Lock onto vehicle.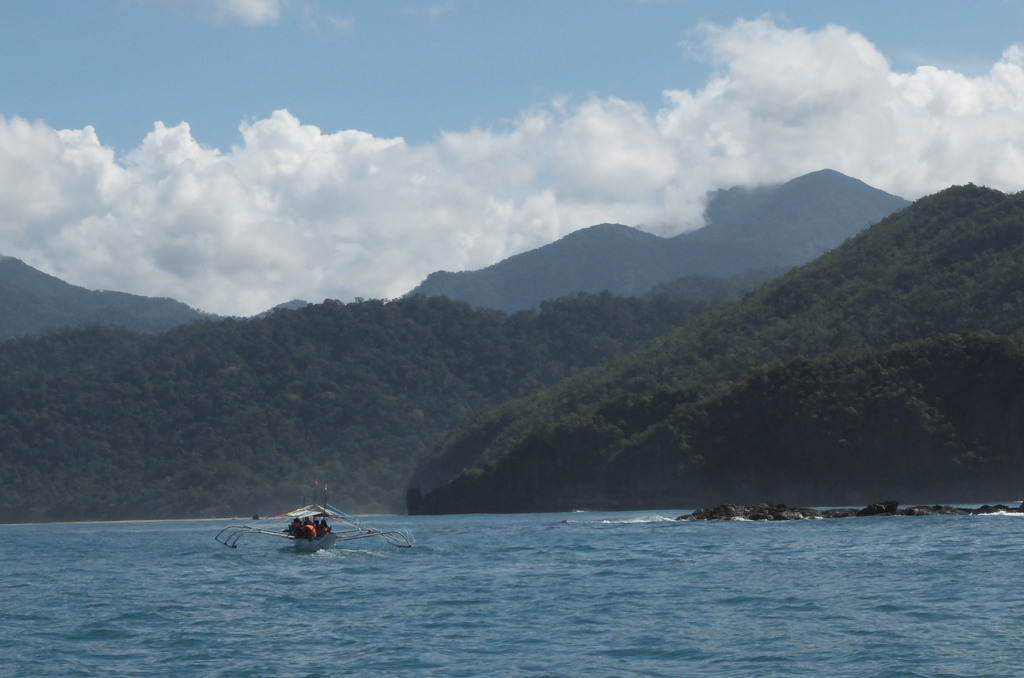
Locked: Rect(226, 504, 339, 561).
